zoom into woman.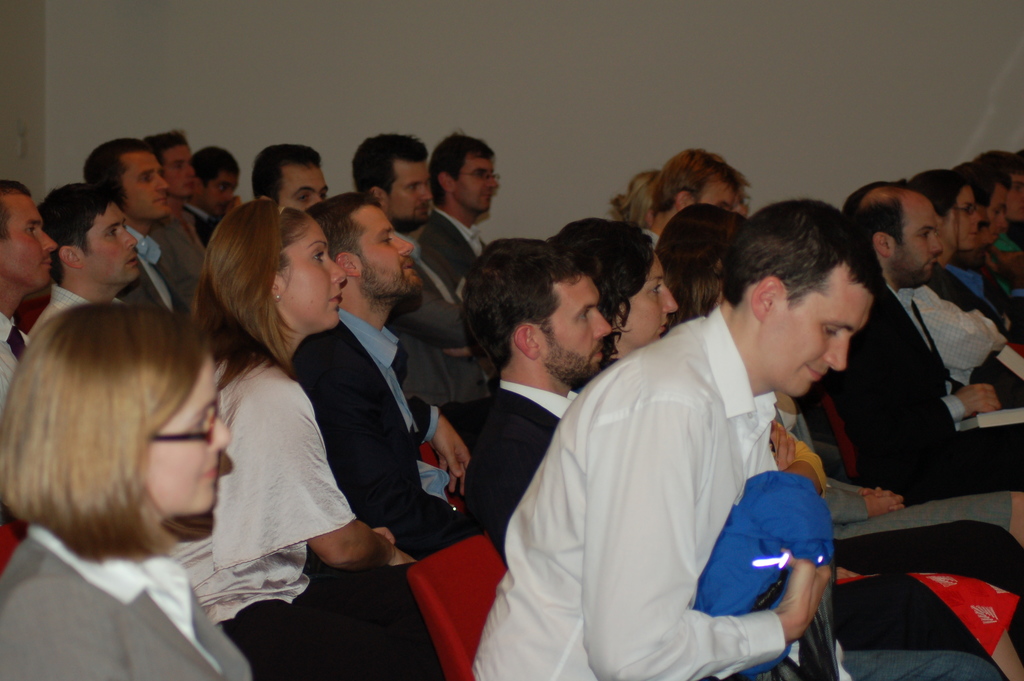
Zoom target: 0:299:253:680.
